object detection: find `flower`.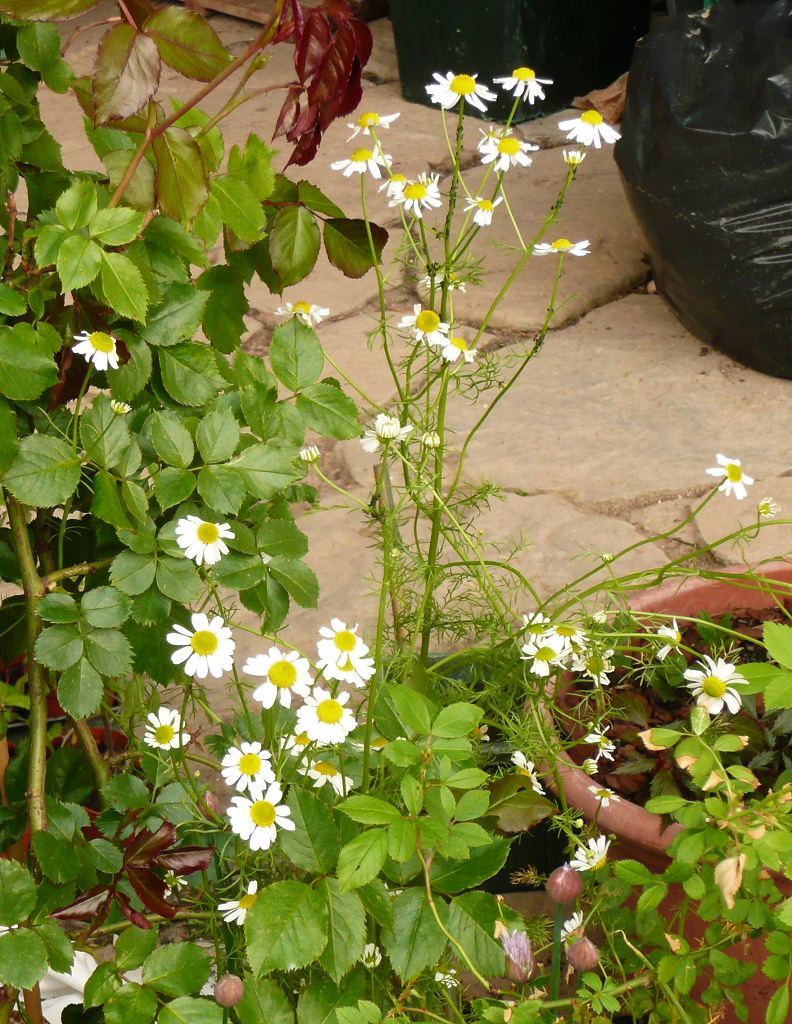
{"x1": 229, "y1": 781, "x2": 303, "y2": 859}.
